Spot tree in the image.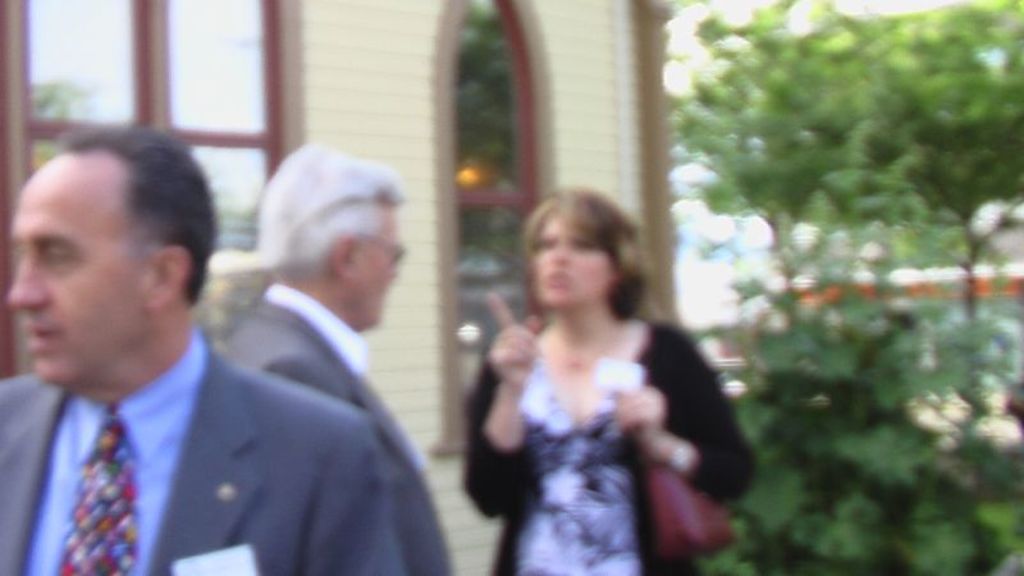
tree found at bbox=(675, 0, 1023, 320).
